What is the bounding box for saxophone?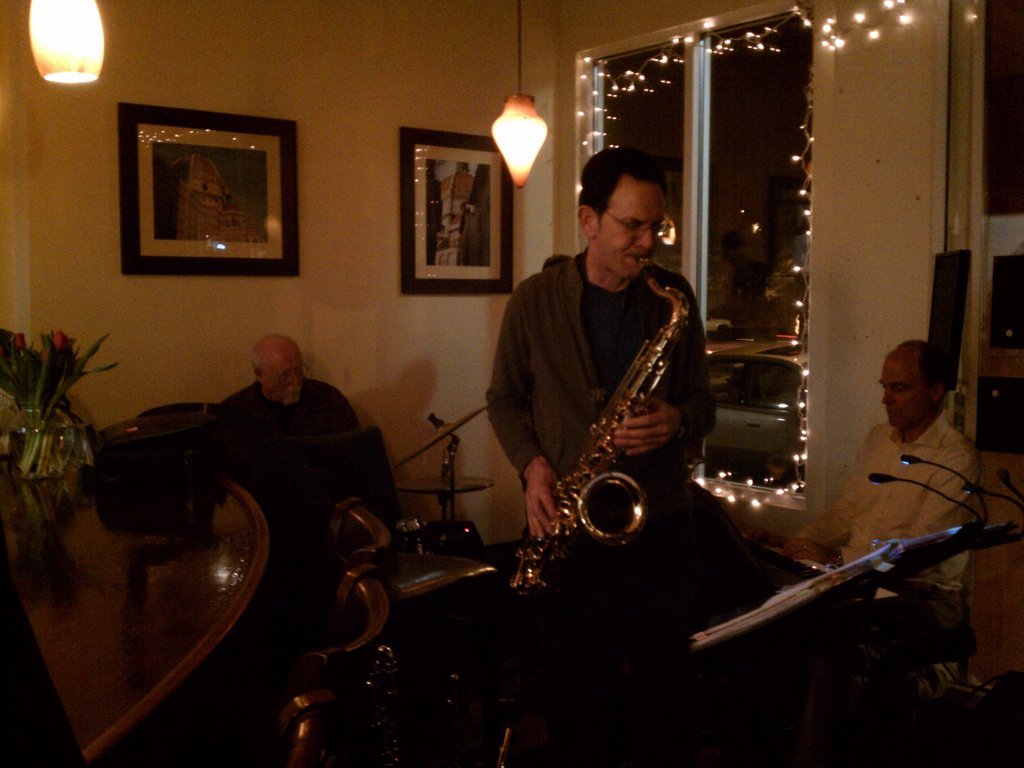
box(497, 262, 690, 604).
